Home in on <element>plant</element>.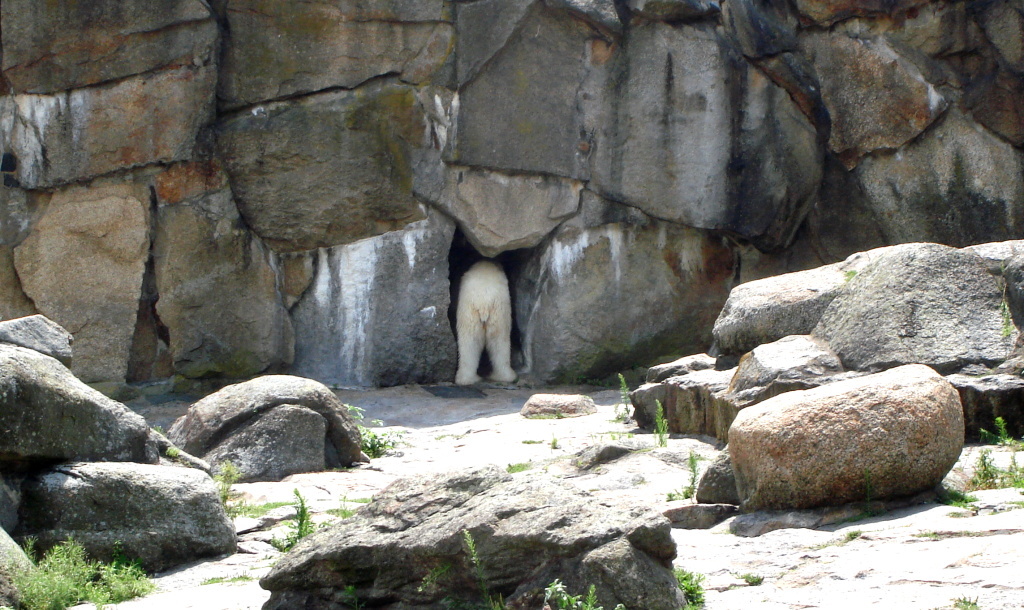
Homed in at 211:459:291:516.
